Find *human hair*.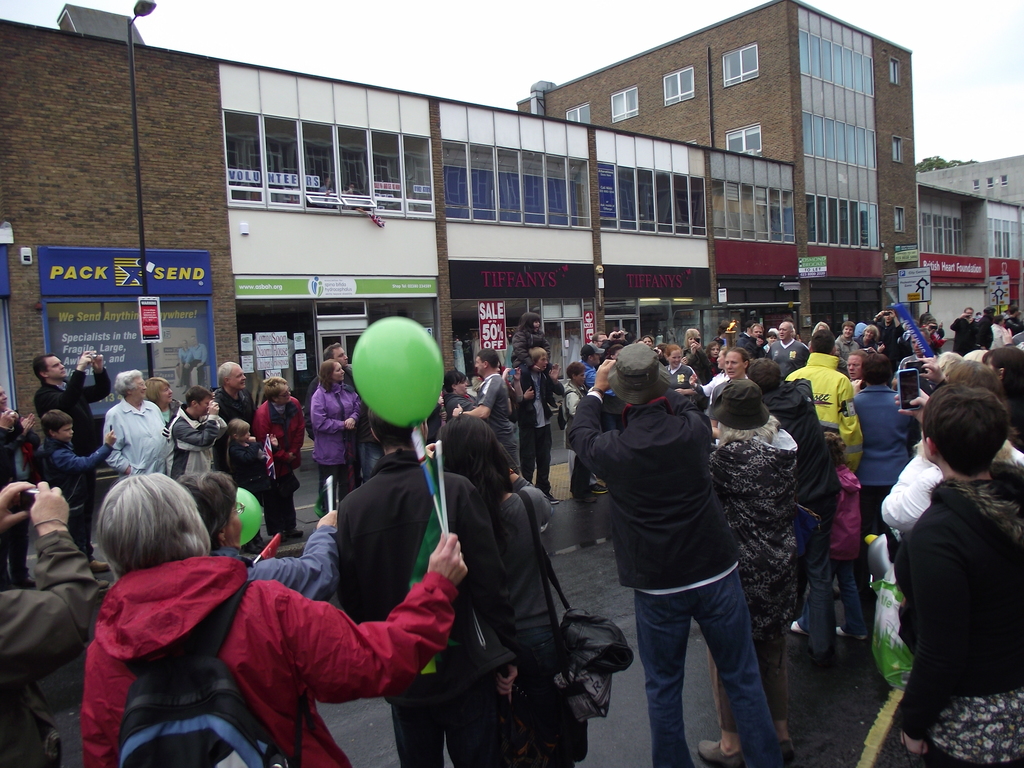
x1=790, y1=330, x2=796, y2=339.
